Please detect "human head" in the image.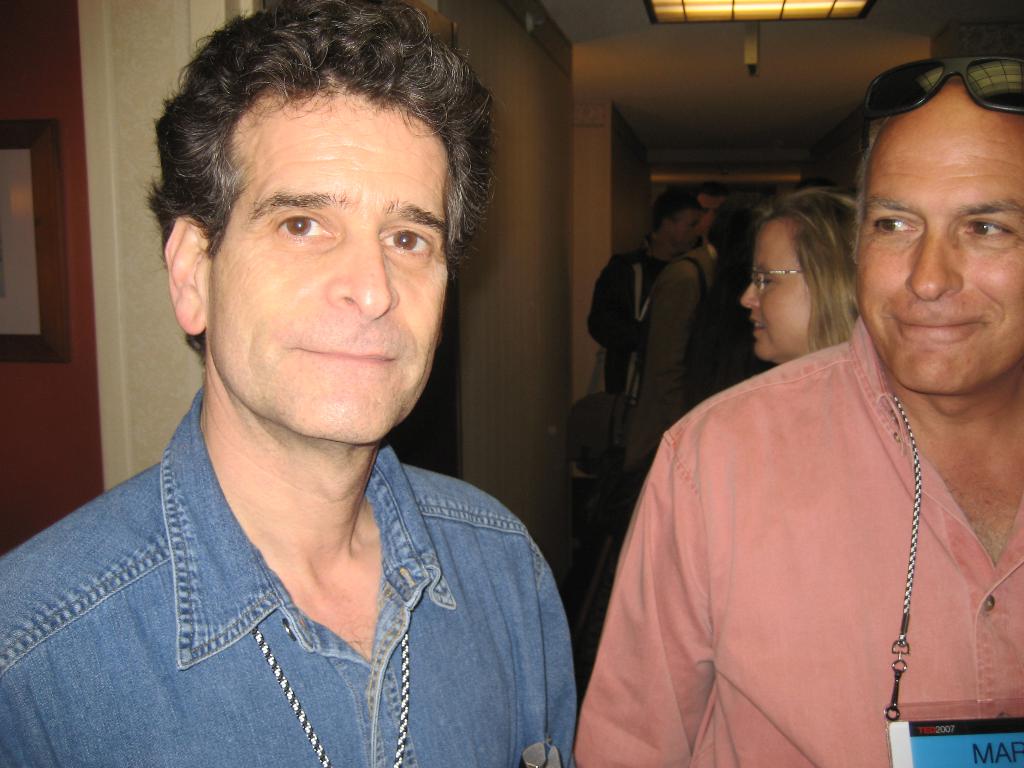
select_region(148, 4, 496, 461).
